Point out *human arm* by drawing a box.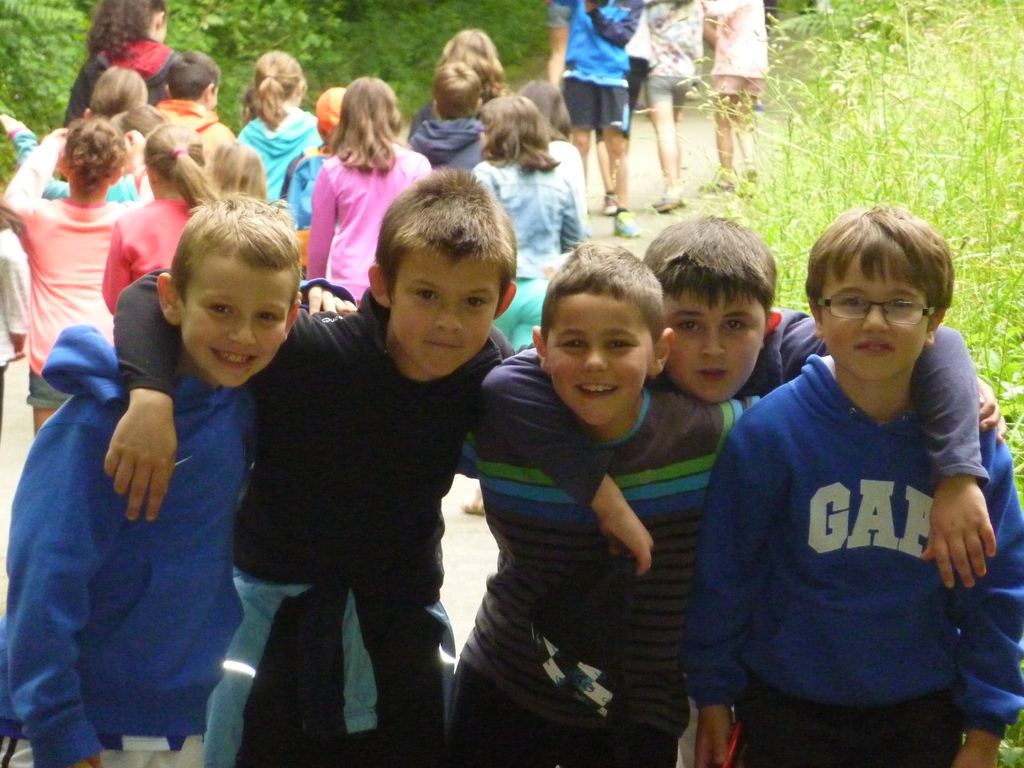
bbox=(294, 273, 366, 321).
